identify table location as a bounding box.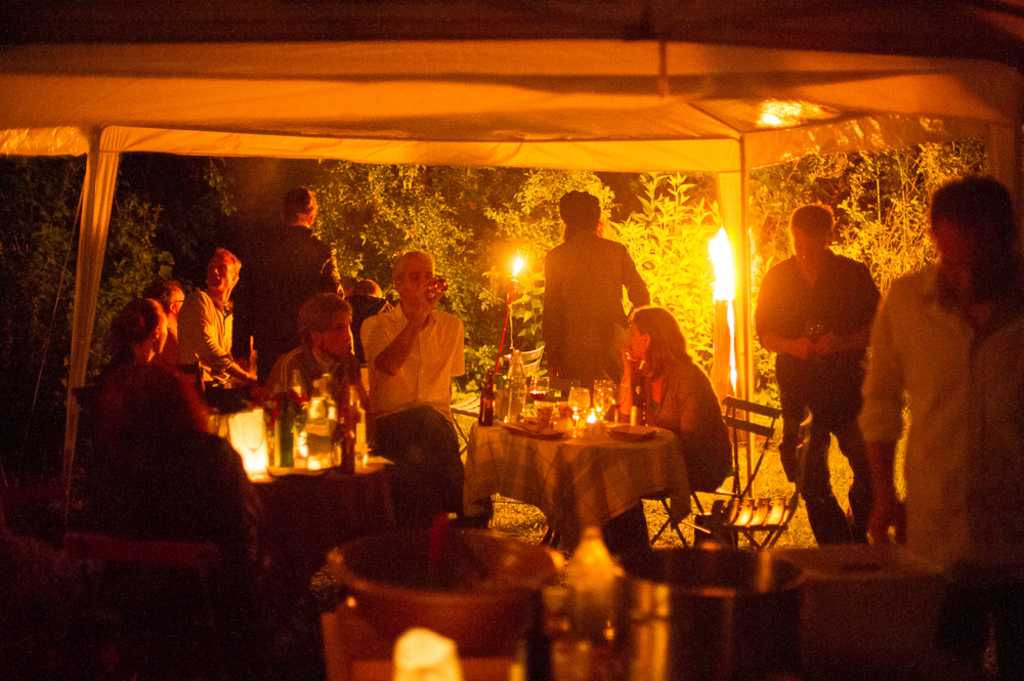
251 451 393 608.
